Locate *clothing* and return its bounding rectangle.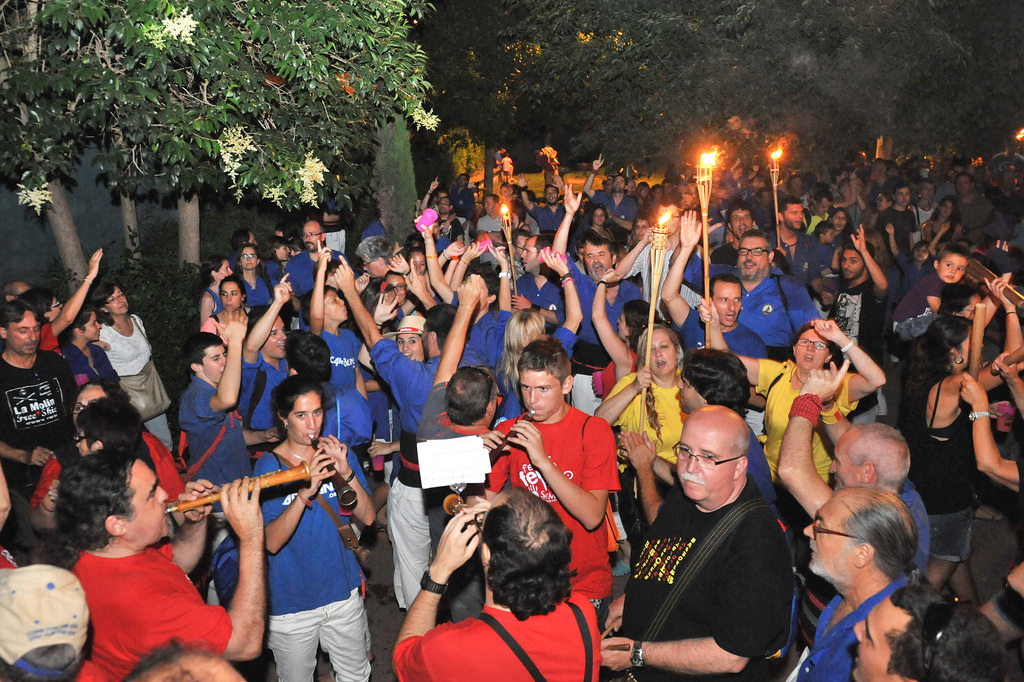
l=476, t=212, r=510, b=262.
